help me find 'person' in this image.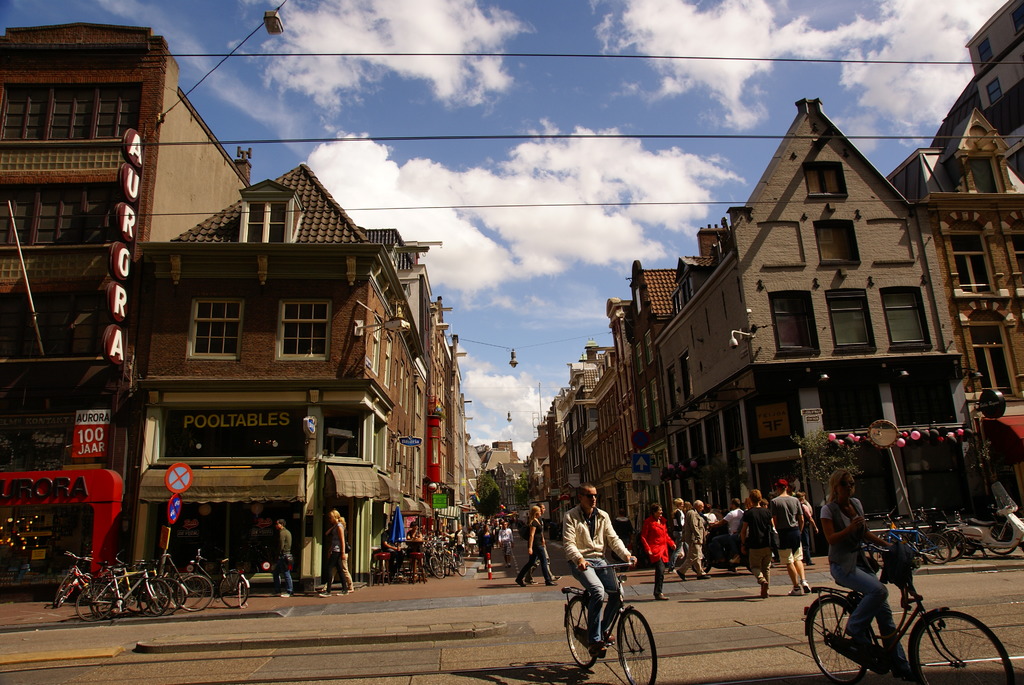
Found it: left=737, top=488, right=776, bottom=604.
